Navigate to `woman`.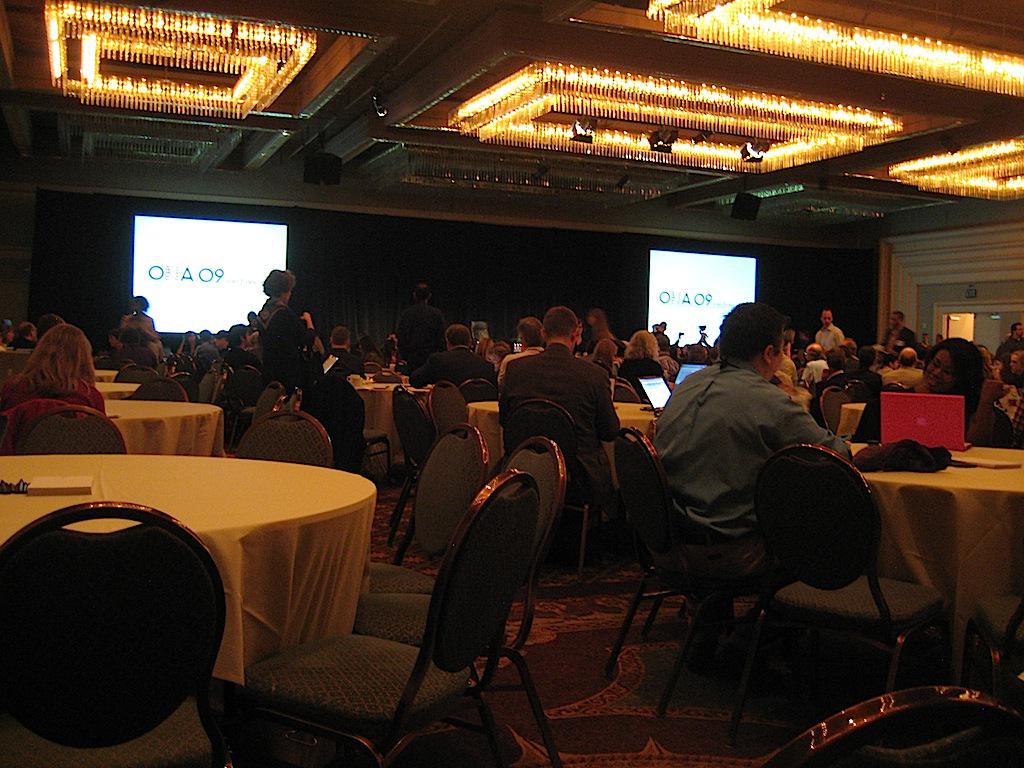
Navigation target: l=624, t=329, r=669, b=380.
